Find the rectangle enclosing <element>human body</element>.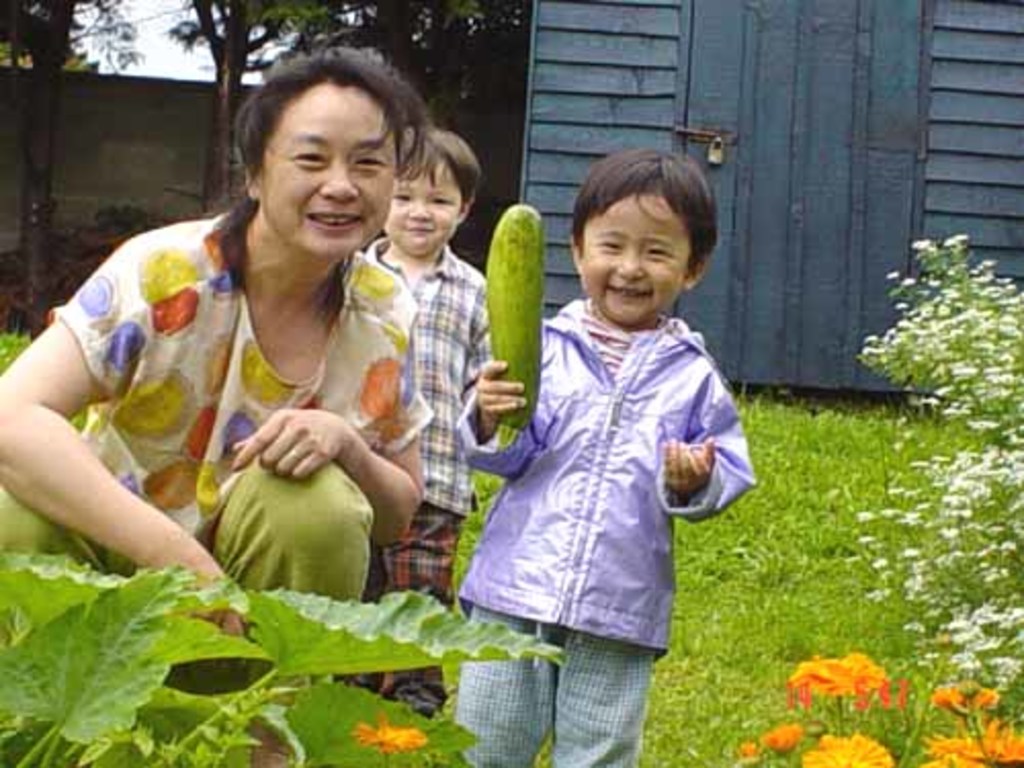
region(455, 143, 758, 766).
